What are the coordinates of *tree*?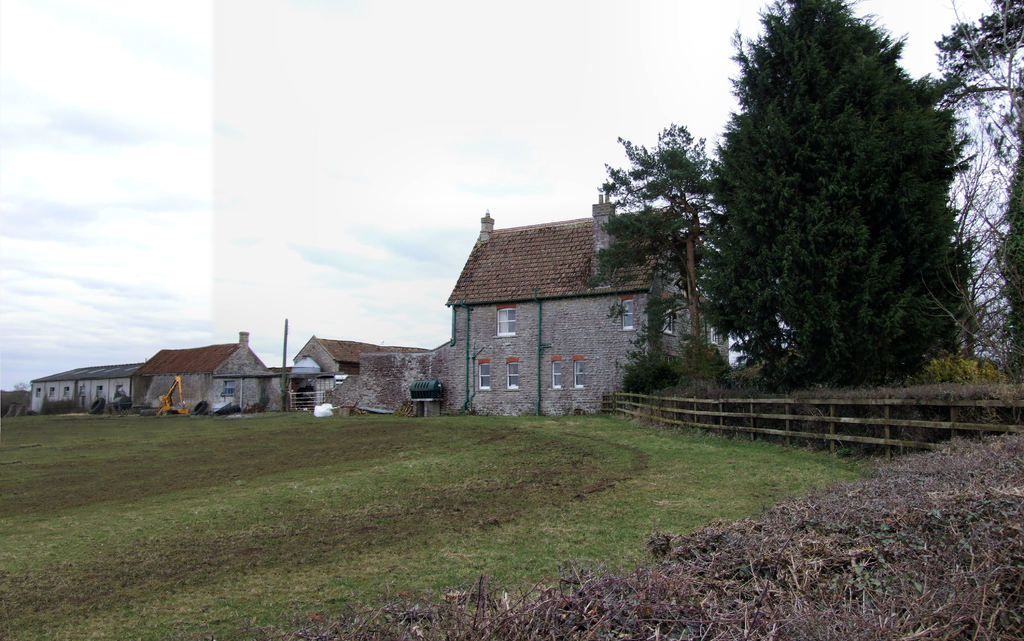
698, 1, 968, 404.
